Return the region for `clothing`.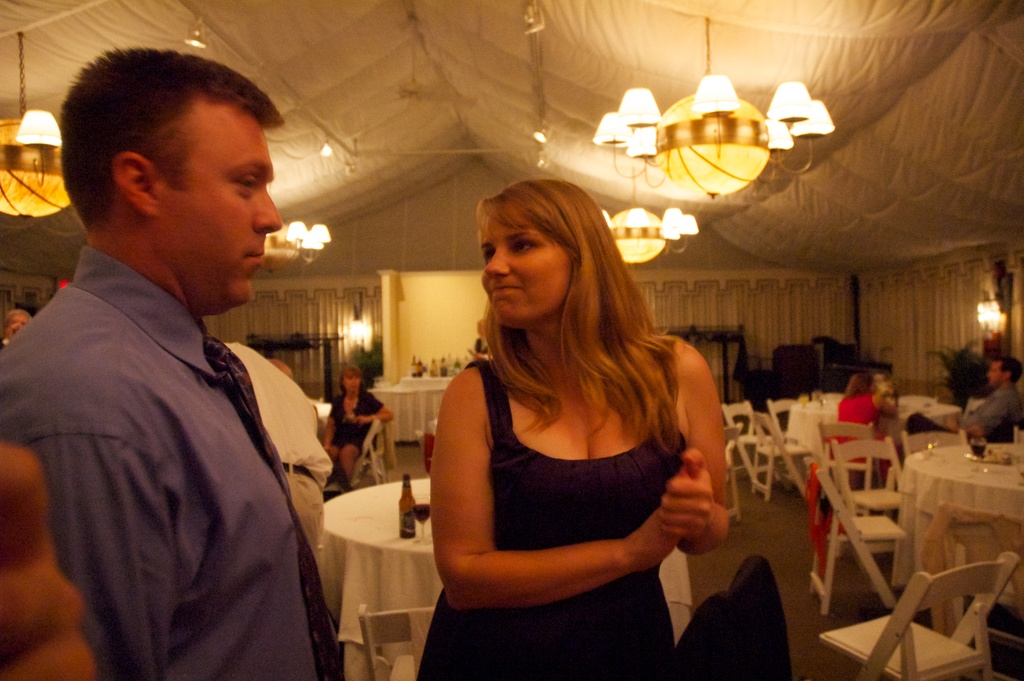
locate(328, 389, 385, 472).
